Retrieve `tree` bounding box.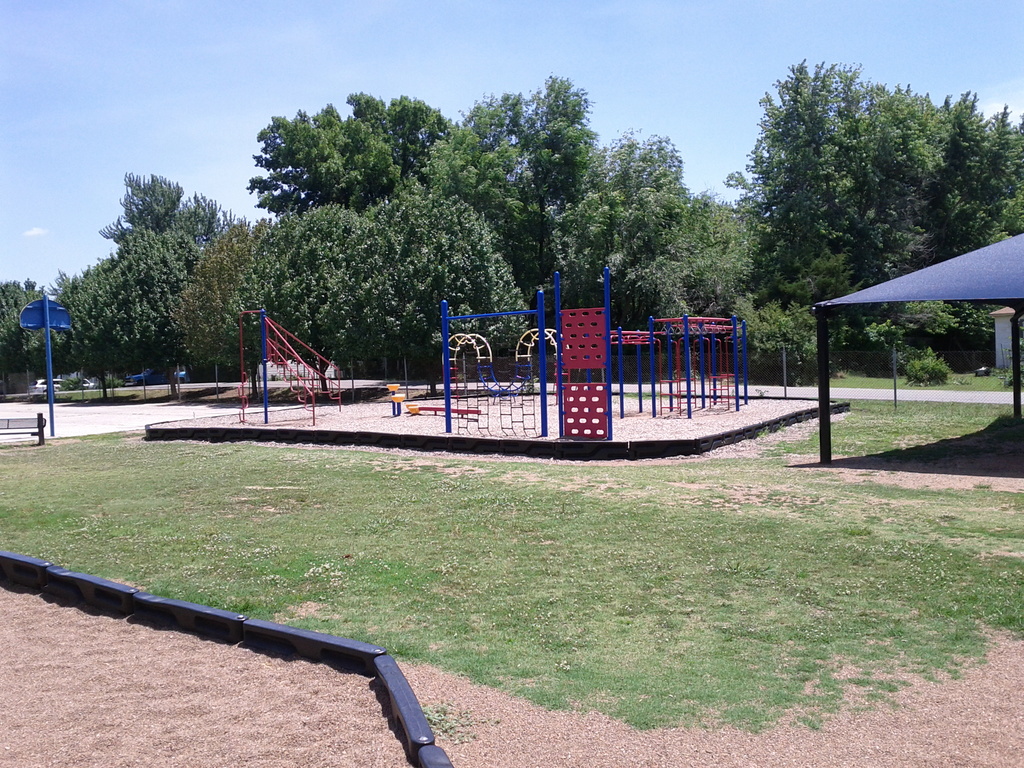
Bounding box: (x1=237, y1=204, x2=388, y2=371).
